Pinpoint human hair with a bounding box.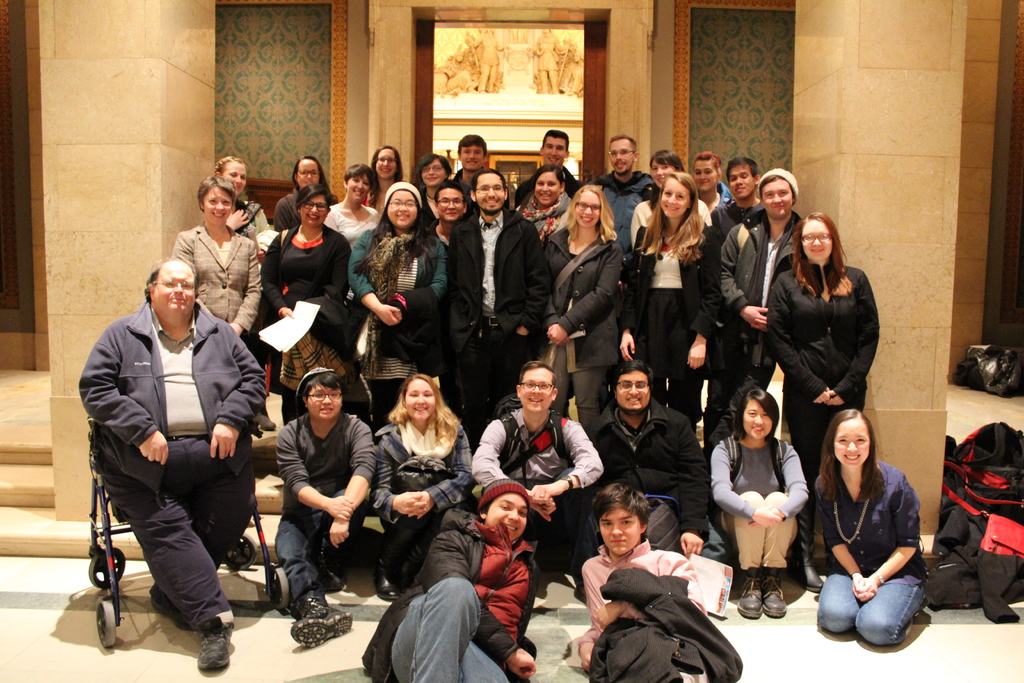
x1=292, y1=156, x2=327, y2=193.
